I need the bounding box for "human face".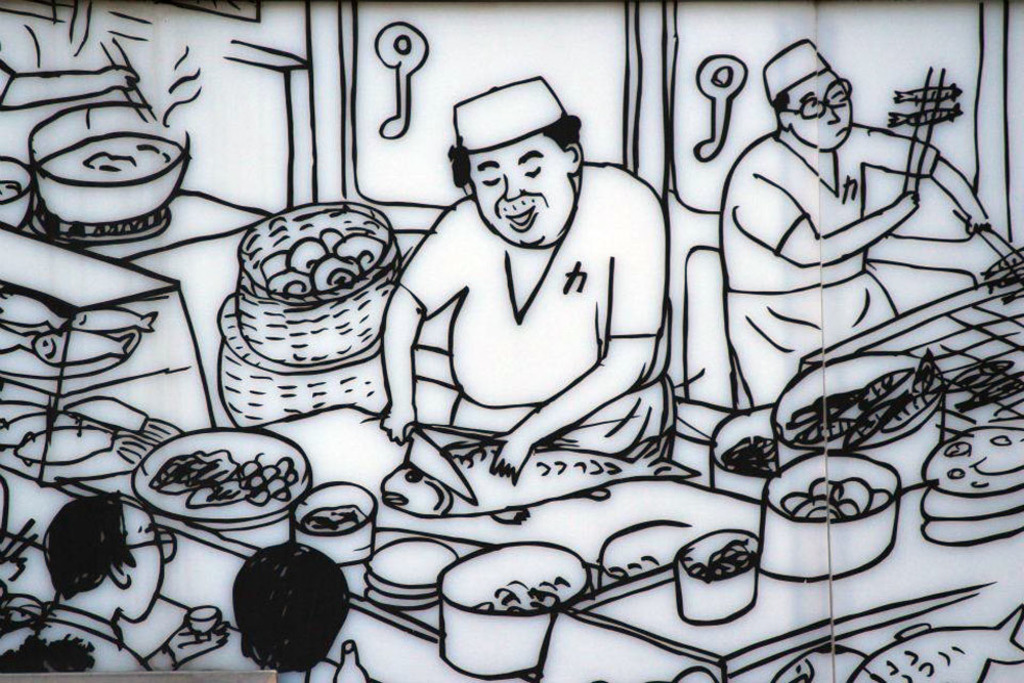
Here it is: (470,133,572,244).
